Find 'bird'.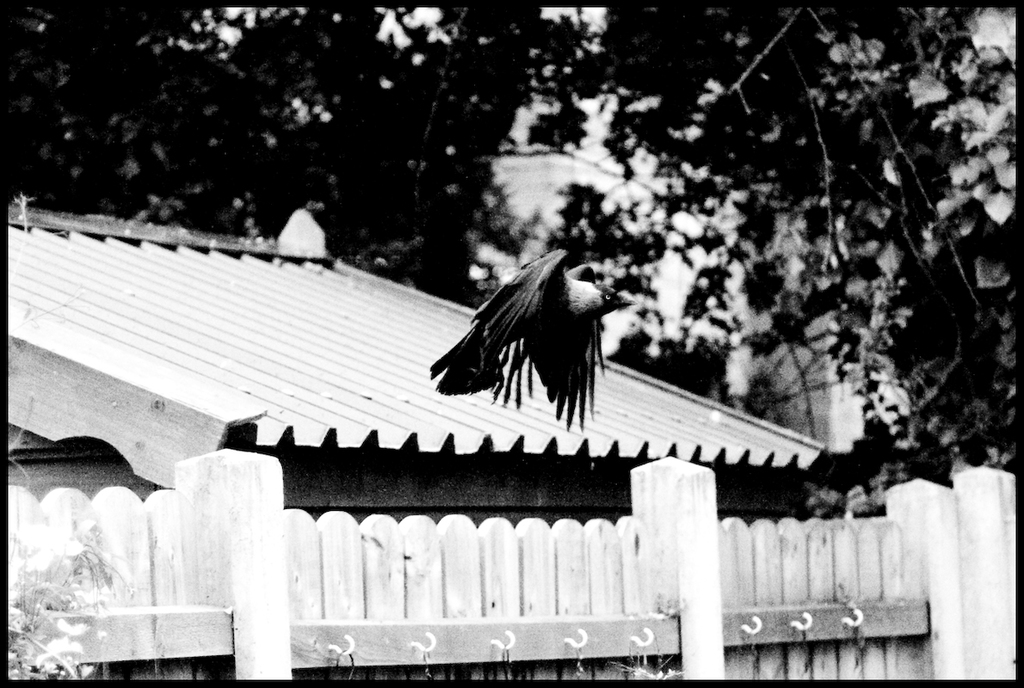
<bbox>417, 243, 628, 426</bbox>.
